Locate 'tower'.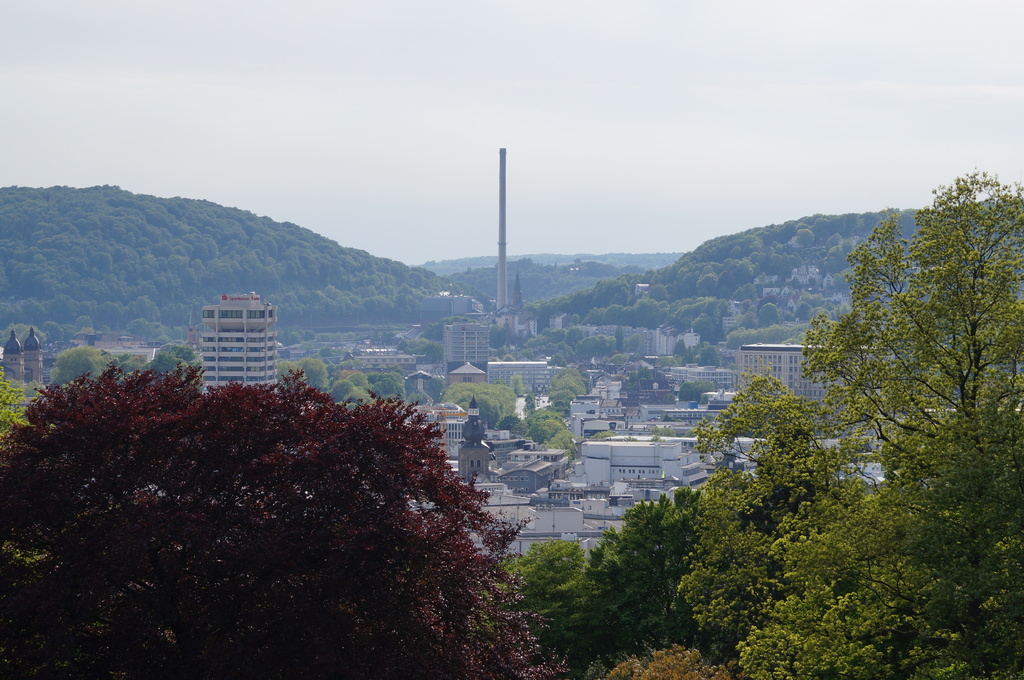
Bounding box: {"x1": 496, "y1": 148, "x2": 509, "y2": 311}.
